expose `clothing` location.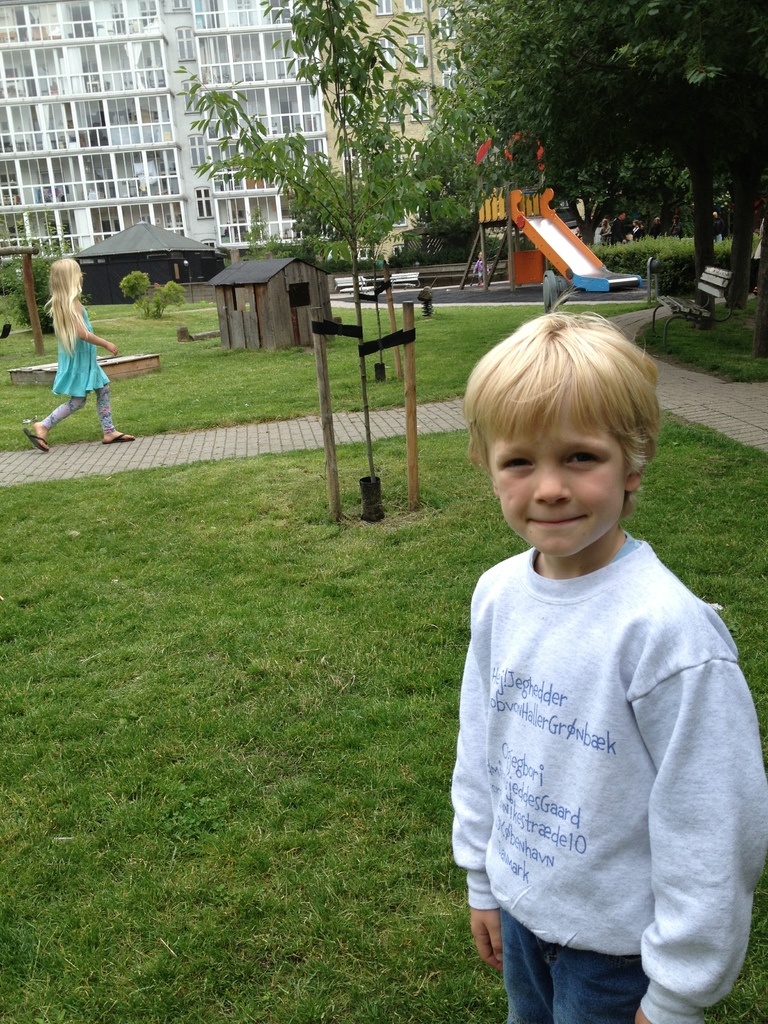
Exposed at Rect(49, 302, 118, 438).
